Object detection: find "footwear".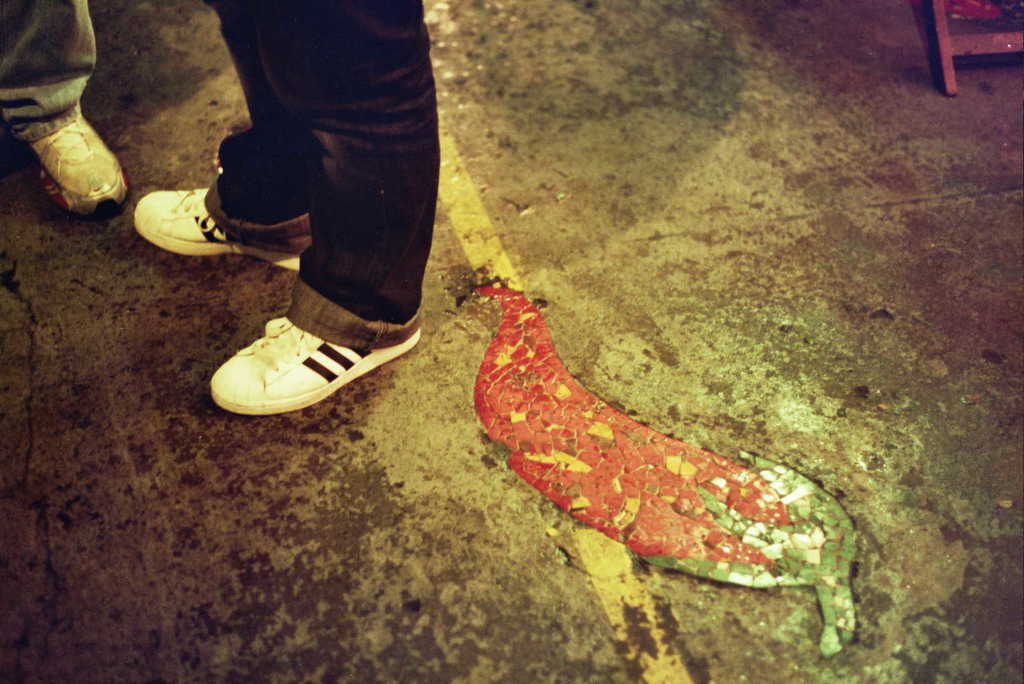
bbox=[207, 315, 421, 412].
